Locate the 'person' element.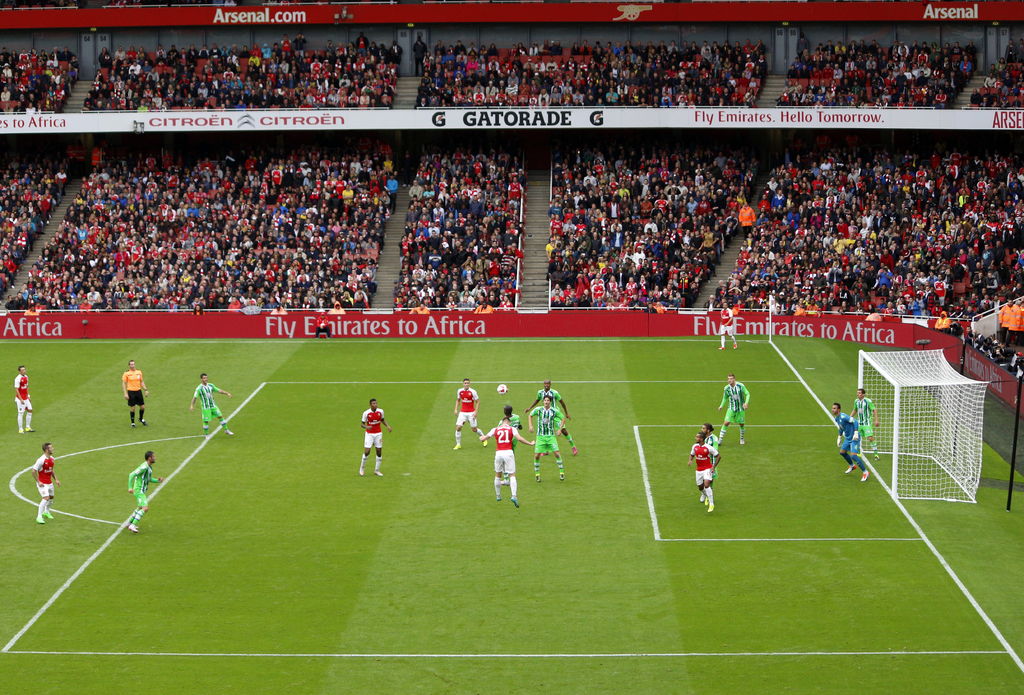
Element bbox: [x1=718, y1=303, x2=738, y2=353].
